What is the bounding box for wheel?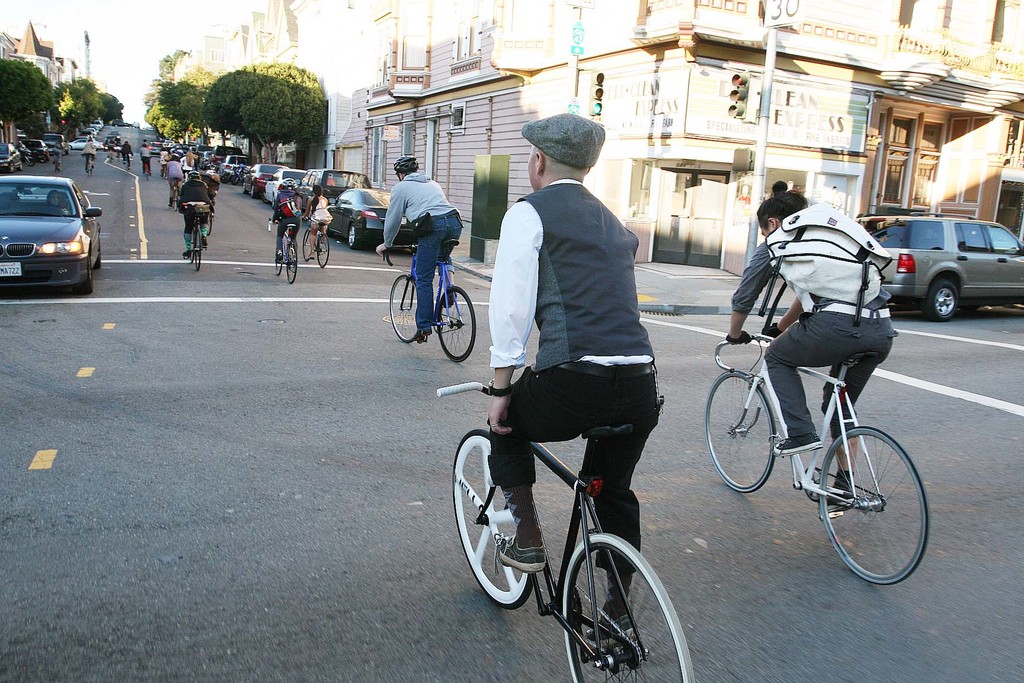
l=561, t=534, r=695, b=682.
